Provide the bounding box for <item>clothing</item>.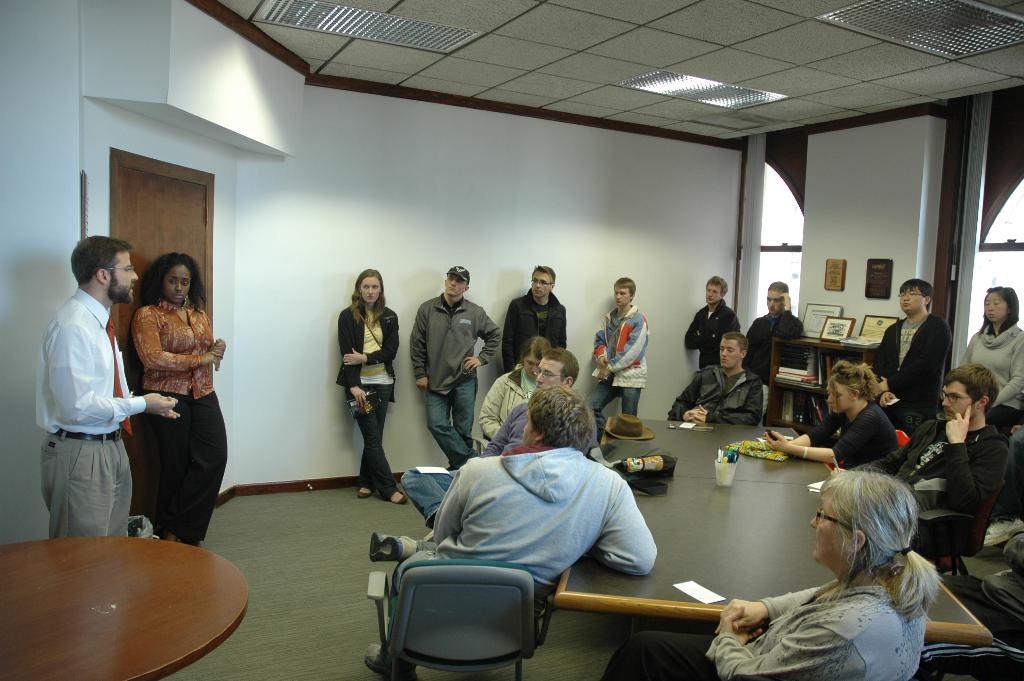
BBox(988, 424, 1023, 516).
